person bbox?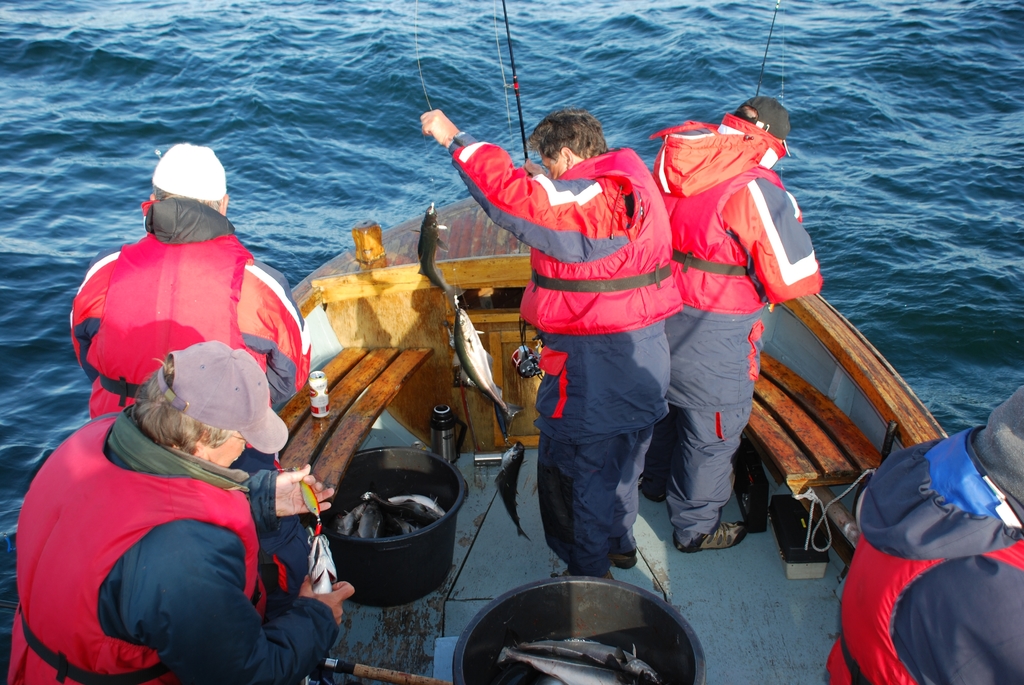
[x1=33, y1=130, x2=319, y2=423]
